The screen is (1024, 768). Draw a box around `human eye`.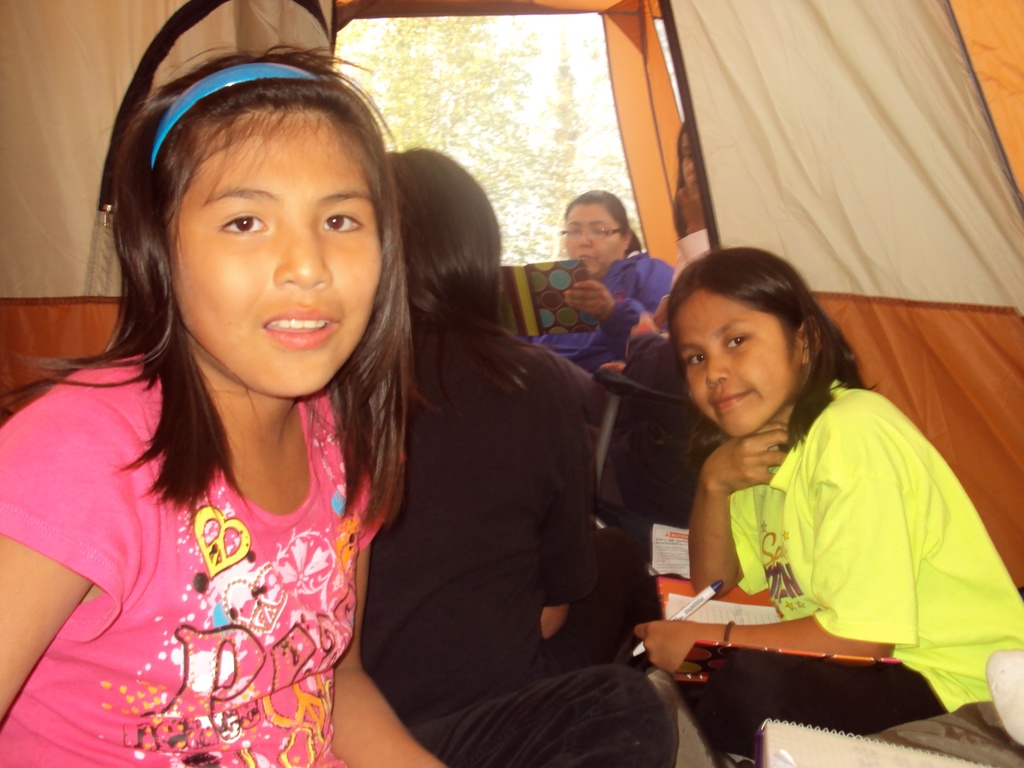
pyautogui.locateOnScreen(317, 205, 372, 239).
